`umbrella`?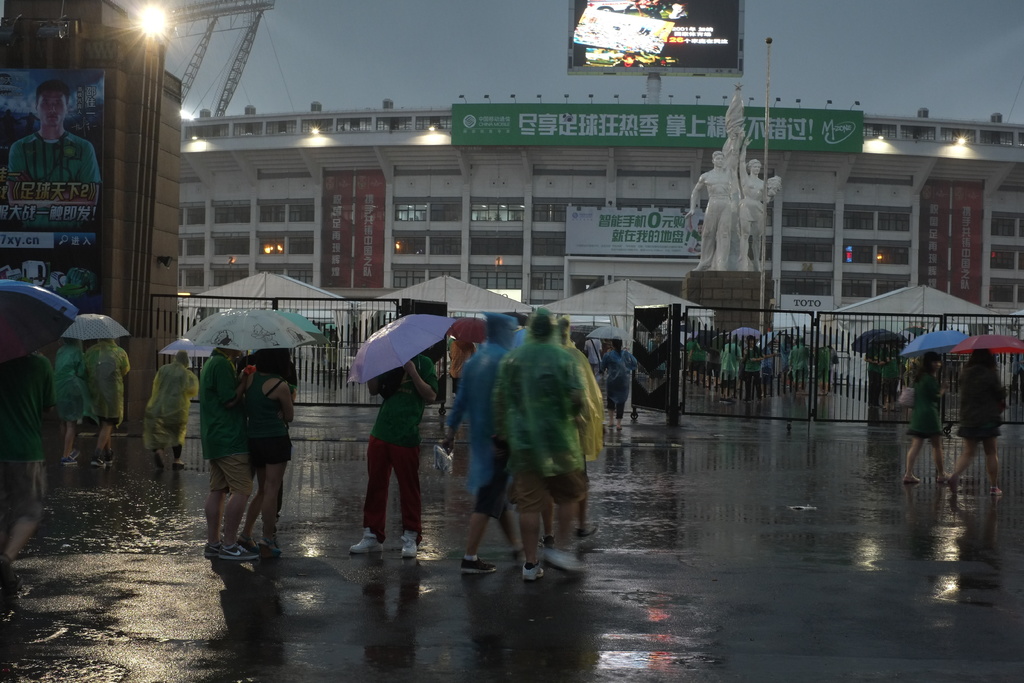
<region>445, 315, 483, 344</region>
